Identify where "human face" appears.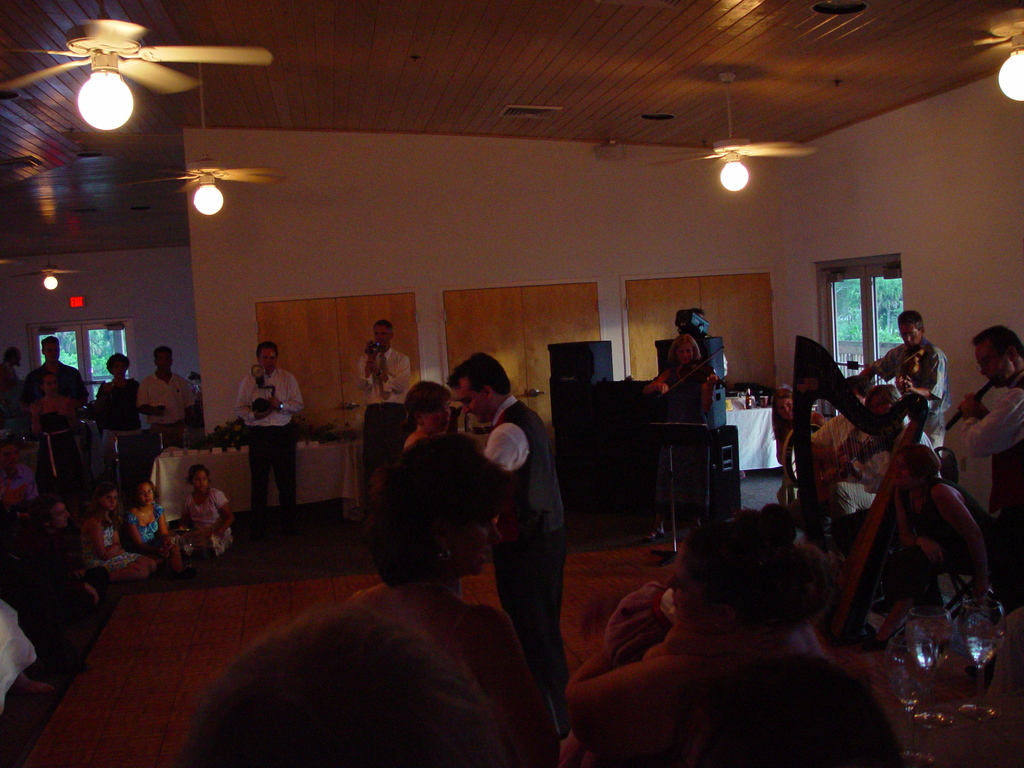
Appears at detection(678, 348, 692, 362).
